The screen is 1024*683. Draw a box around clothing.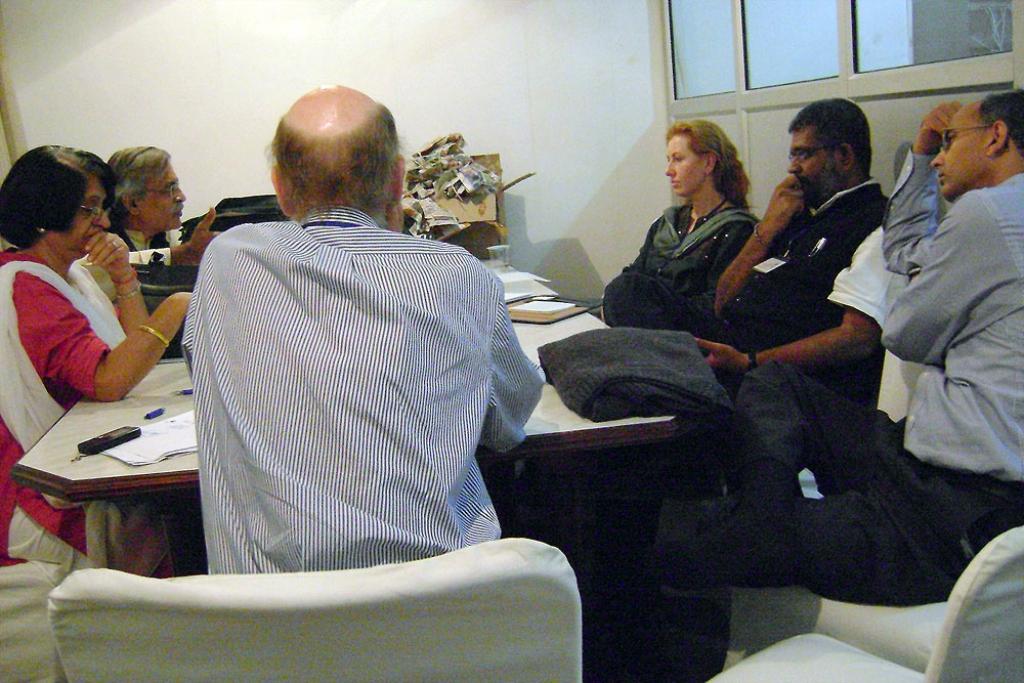
0 241 169 588.
